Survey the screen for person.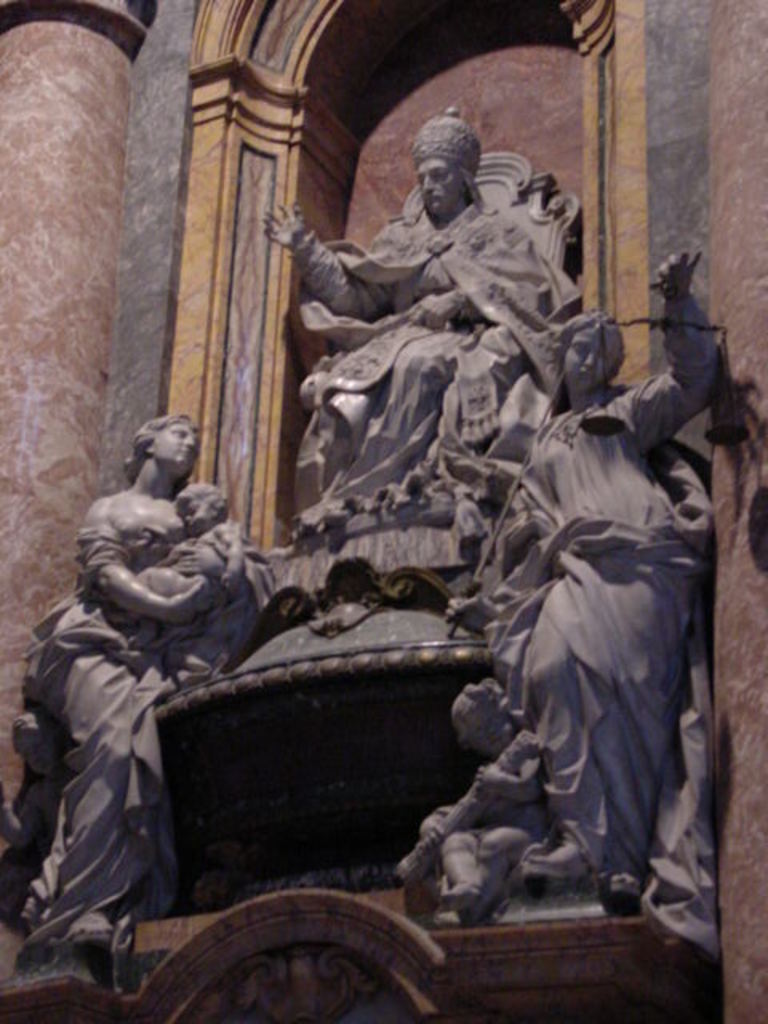
Survey found: left=442, top=248, right=725, bottom=875.
